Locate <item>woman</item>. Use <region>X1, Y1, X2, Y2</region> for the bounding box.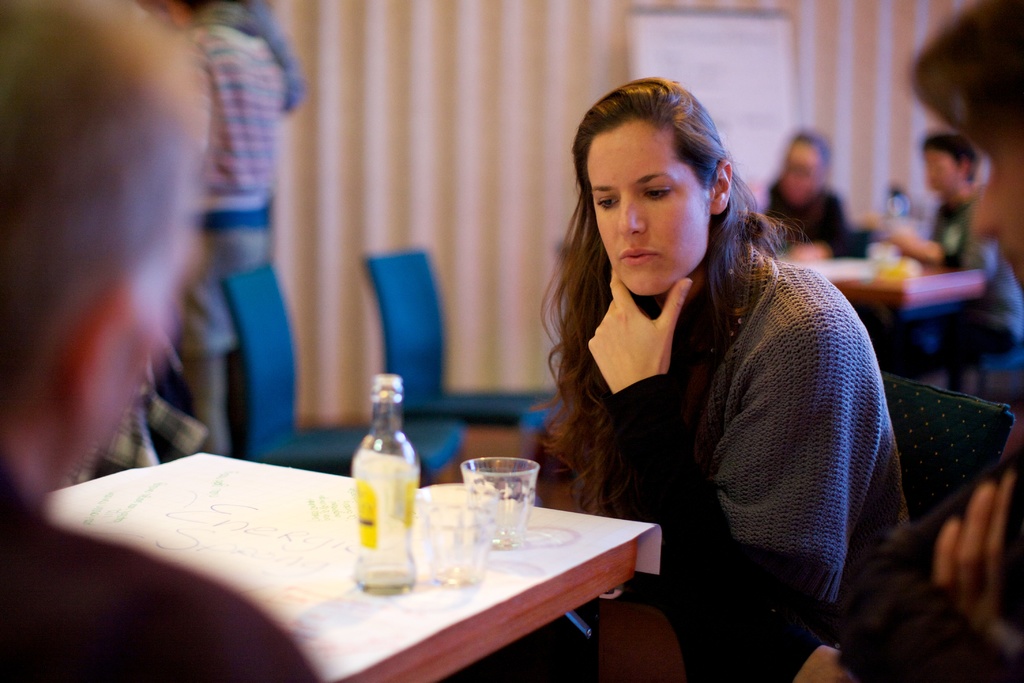
<region>515, 76, 927, 682</region>.
